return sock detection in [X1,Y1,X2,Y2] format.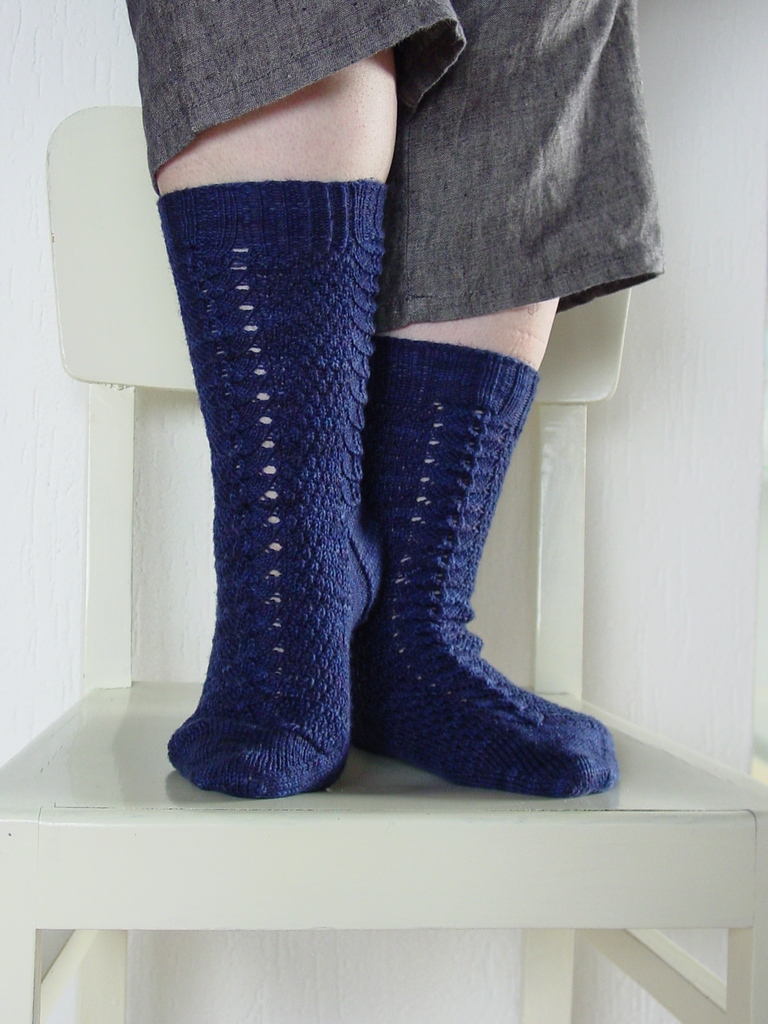
[352,335,619,800].
